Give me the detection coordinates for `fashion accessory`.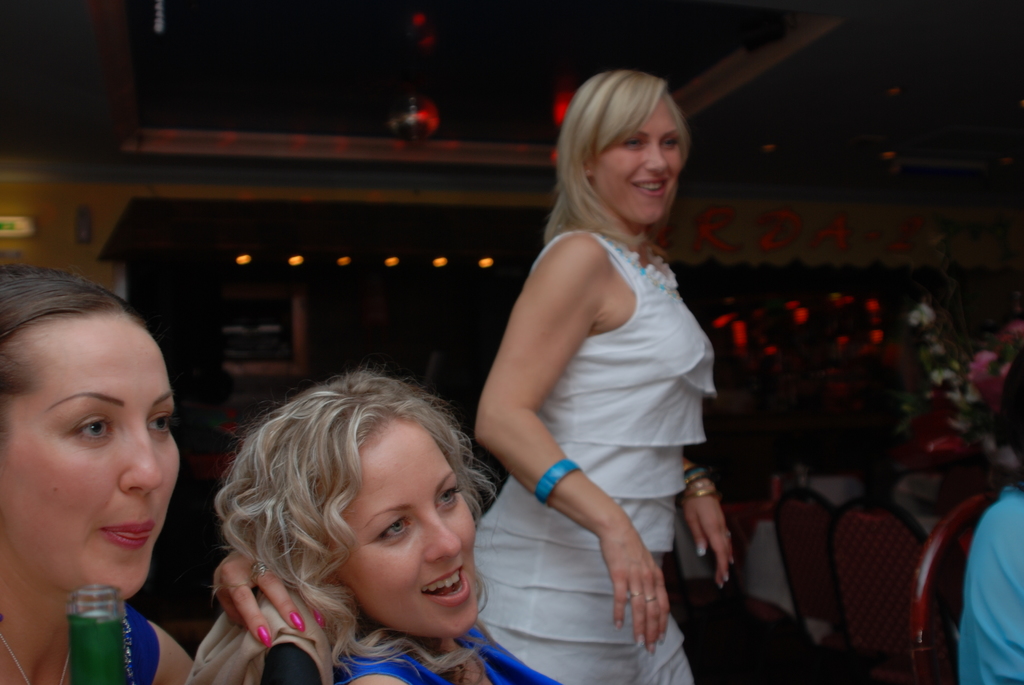
<region>538, 454, 584, 503</region>.
